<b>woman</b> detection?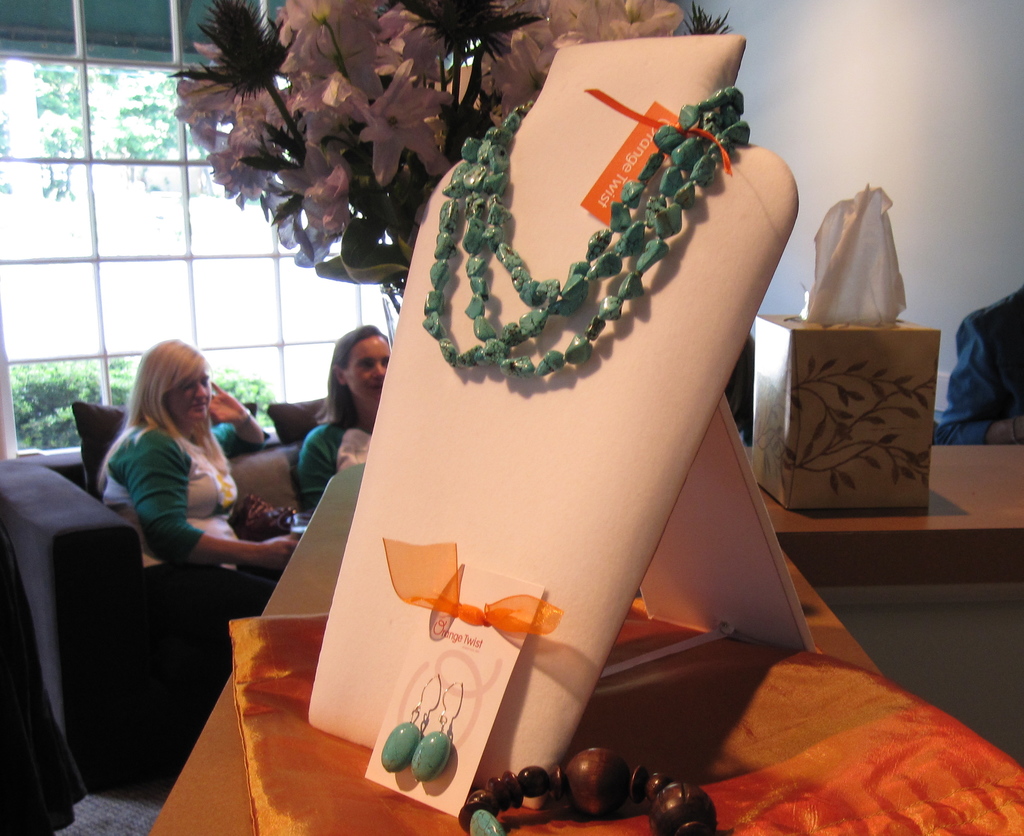
<box>291,323,404,515</box>
